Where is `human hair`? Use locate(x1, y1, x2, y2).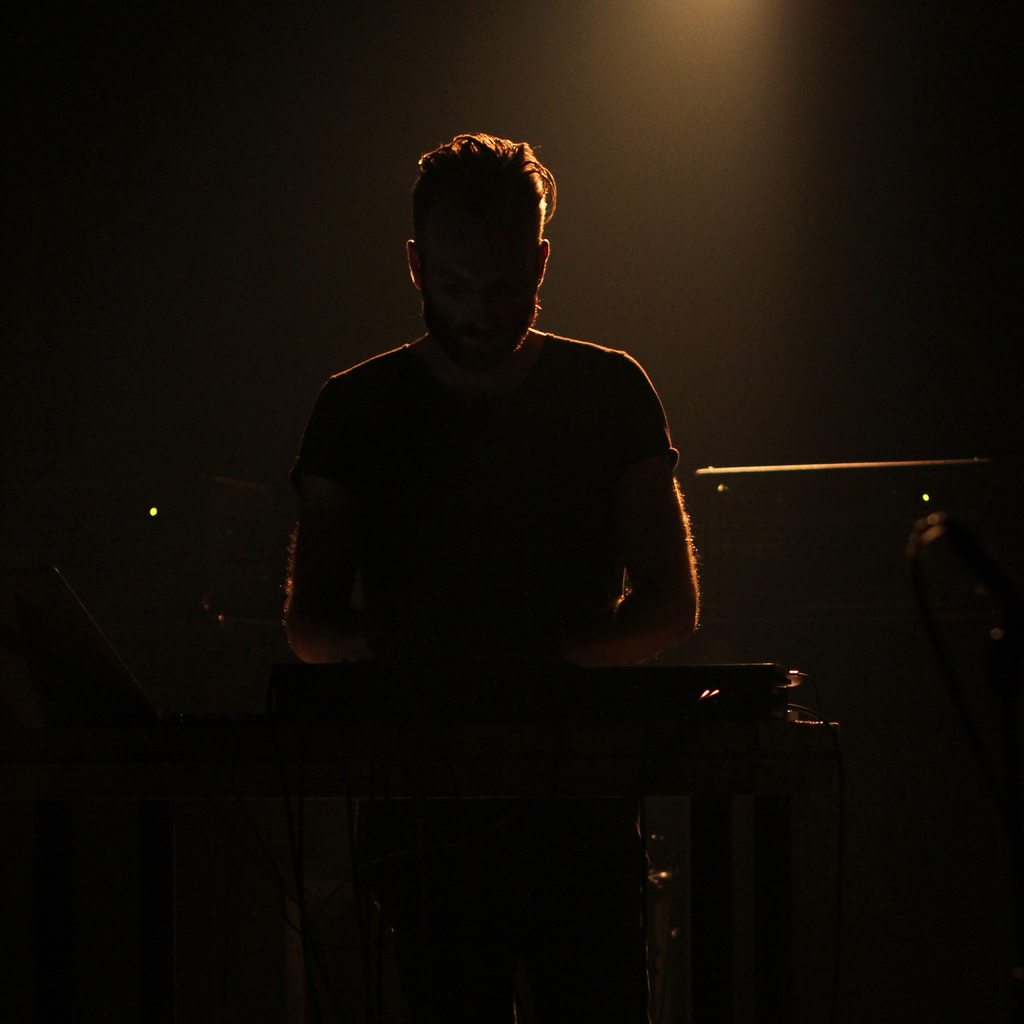
locate(407, 125, 564, 228).
